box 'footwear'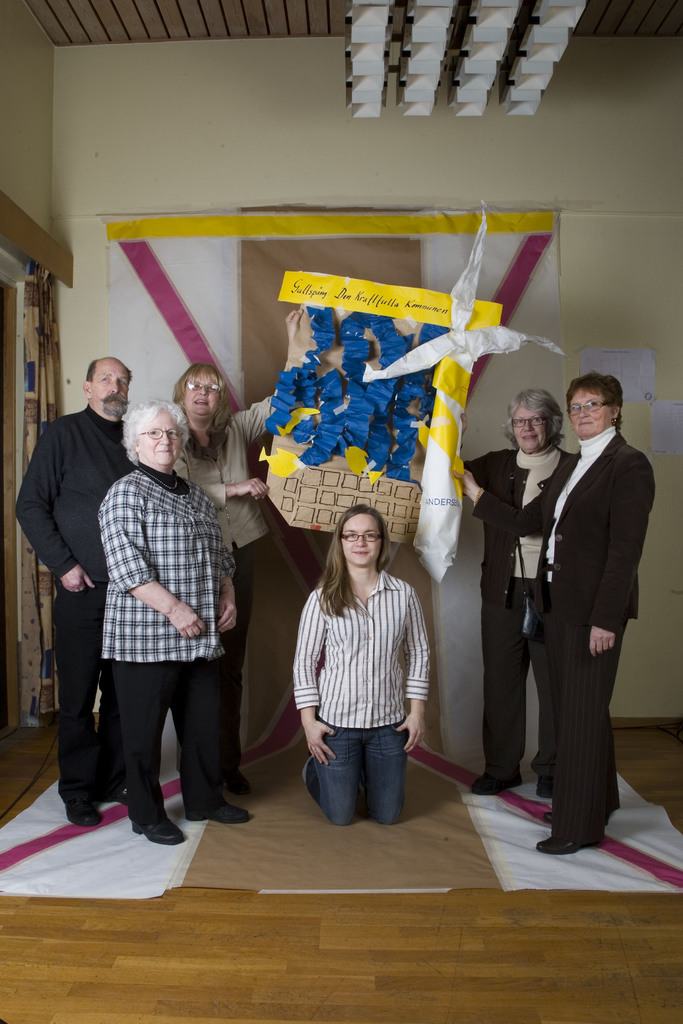
[99,783,138,807]
